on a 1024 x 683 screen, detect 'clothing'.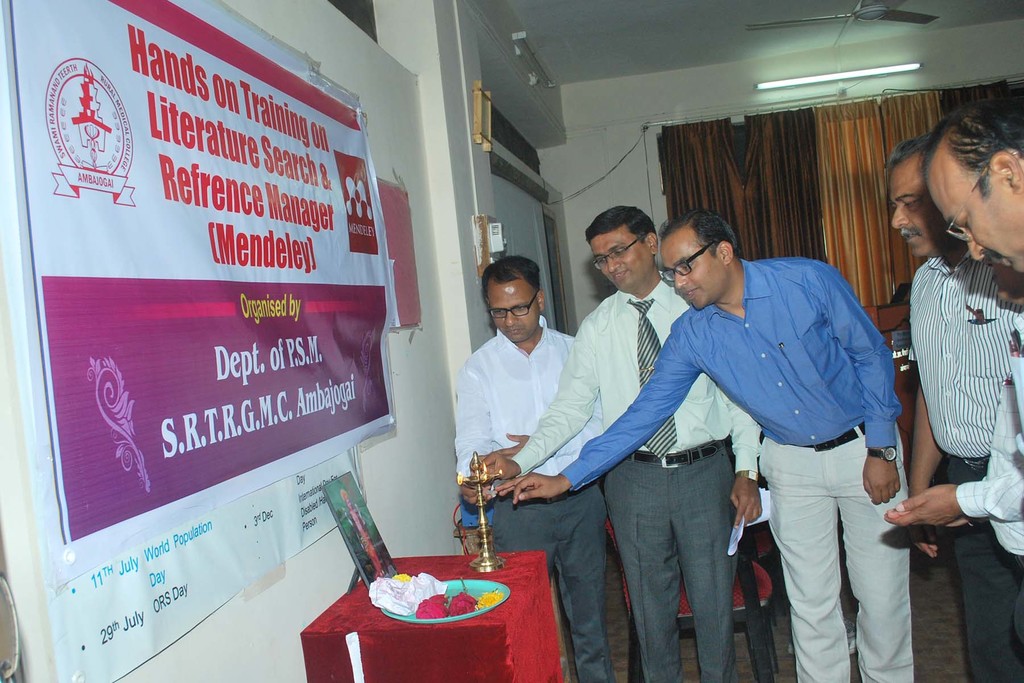
[x1=562, y1=255, x2=913, y2=682].
